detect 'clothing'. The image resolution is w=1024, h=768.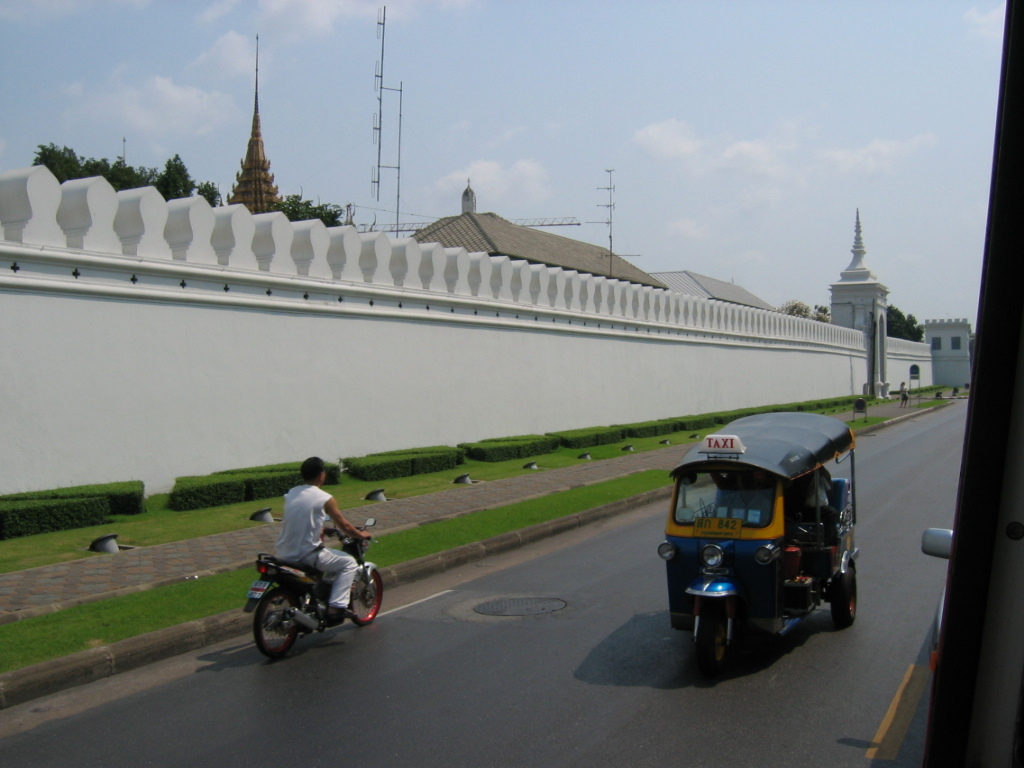
(718,490,772,521).
